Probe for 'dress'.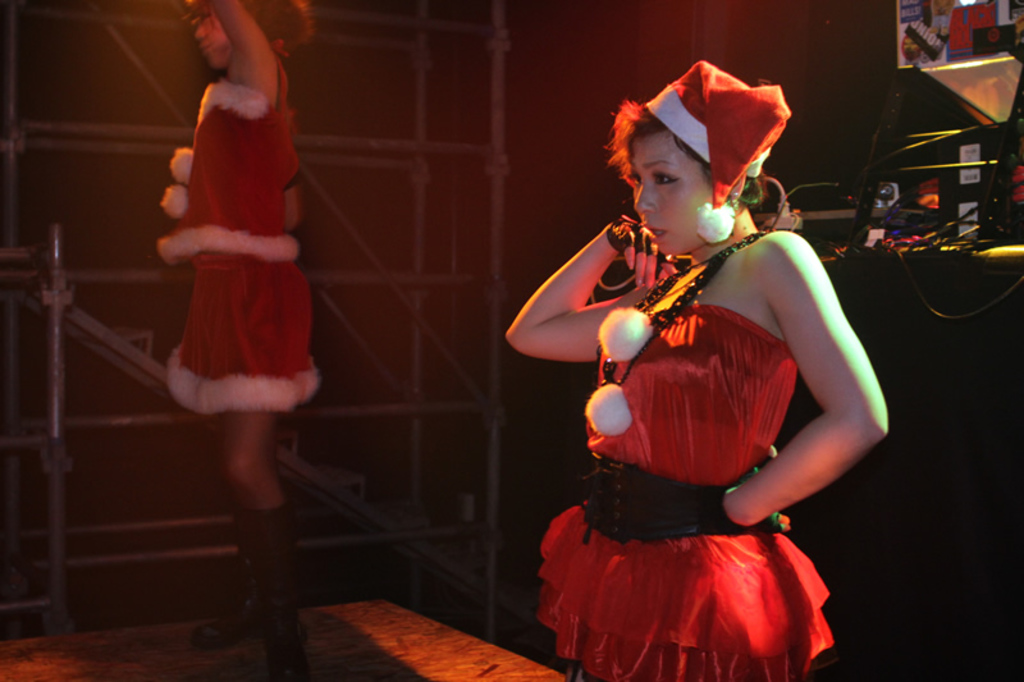
Probe result: {"left": 541, "top": 302, "right": 835, "bottom": 681}.
